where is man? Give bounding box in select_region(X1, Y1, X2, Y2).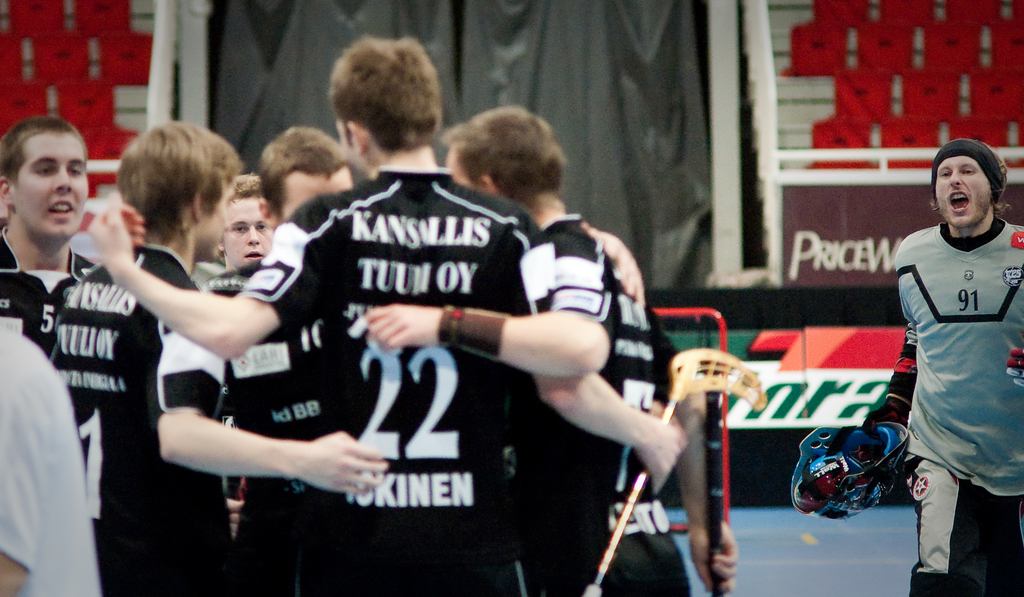
select_region(254, 120, 356, 225).
